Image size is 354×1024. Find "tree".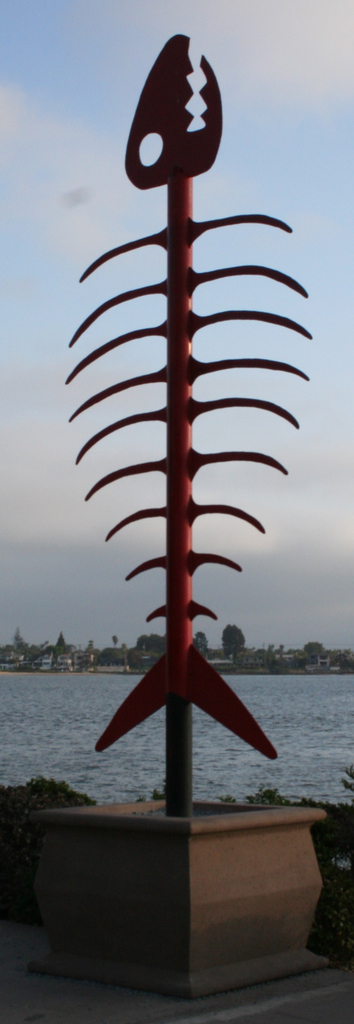
crop(12, 625, 30, 655).
